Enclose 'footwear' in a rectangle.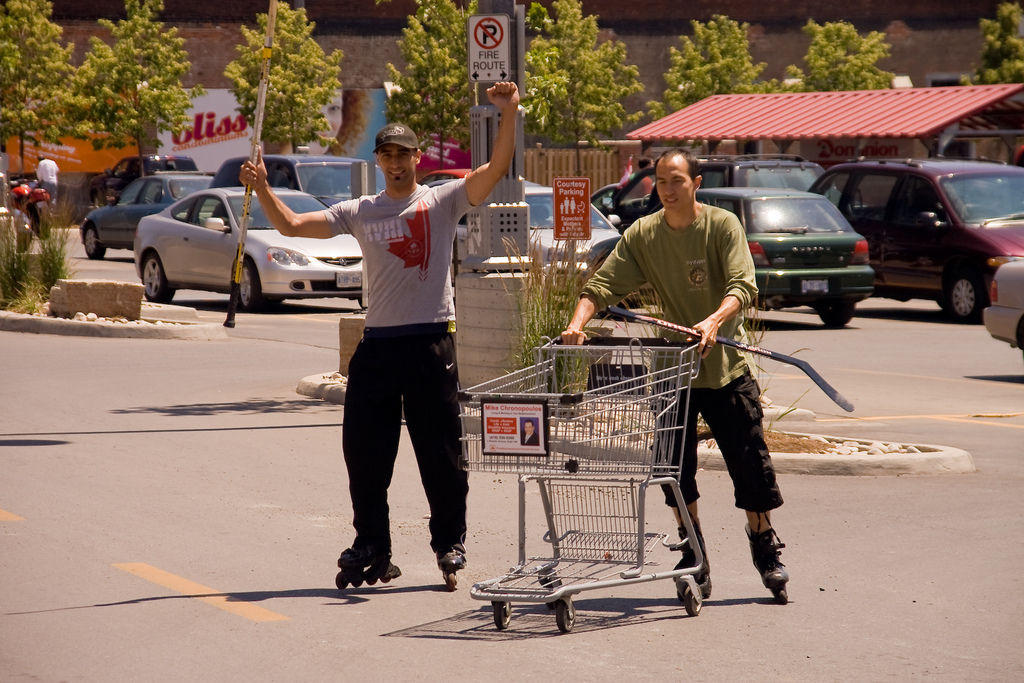
Rect(339, 536, 398, 568).
